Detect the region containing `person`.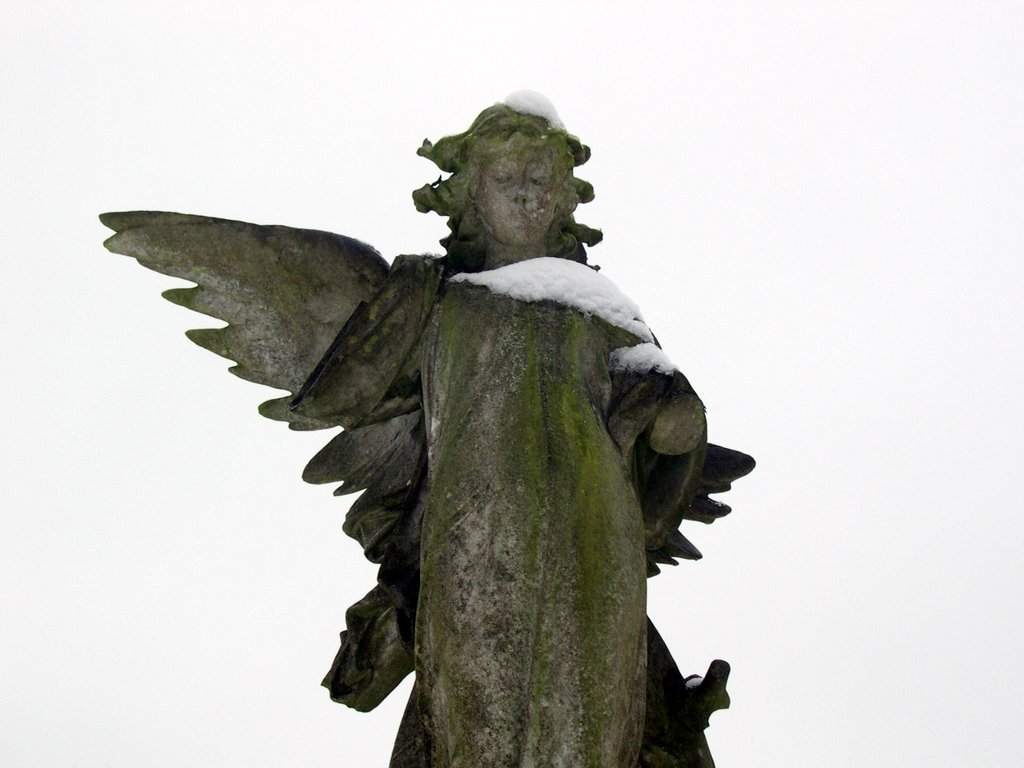
left=292, top=90, right=705, bottom=767.
